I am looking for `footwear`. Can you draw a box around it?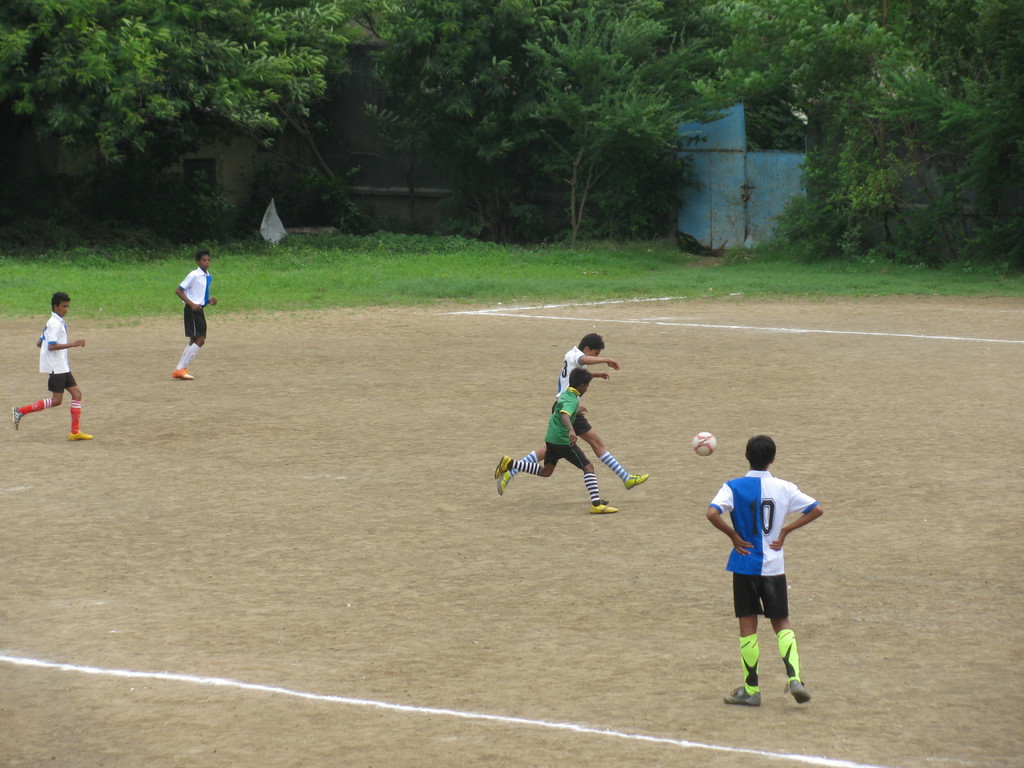
Sure, the bounding box is (left=723, top=685, right=762, bottom=703).
